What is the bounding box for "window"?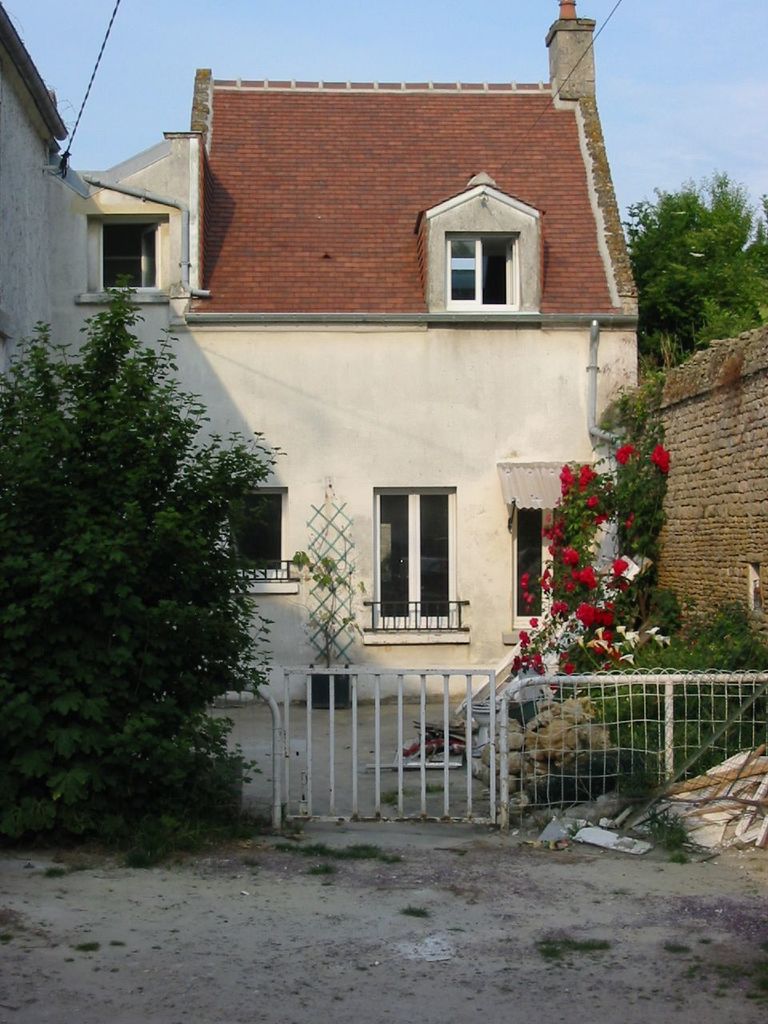
locate(376, 487, 462, 626).
